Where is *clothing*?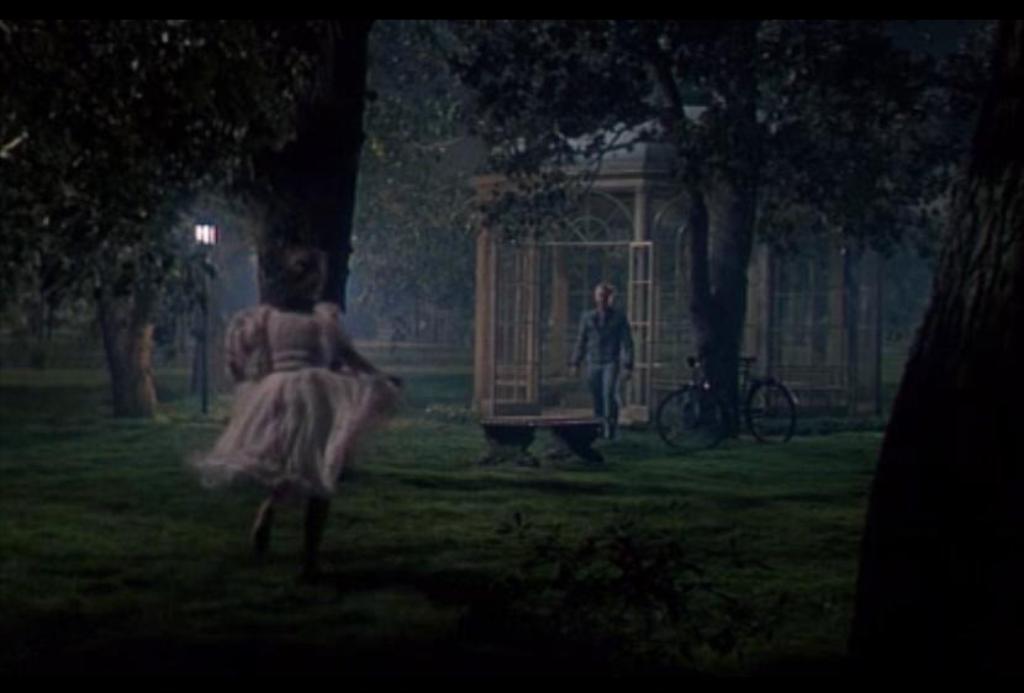
bbox=(196, 305, 396, 507).
